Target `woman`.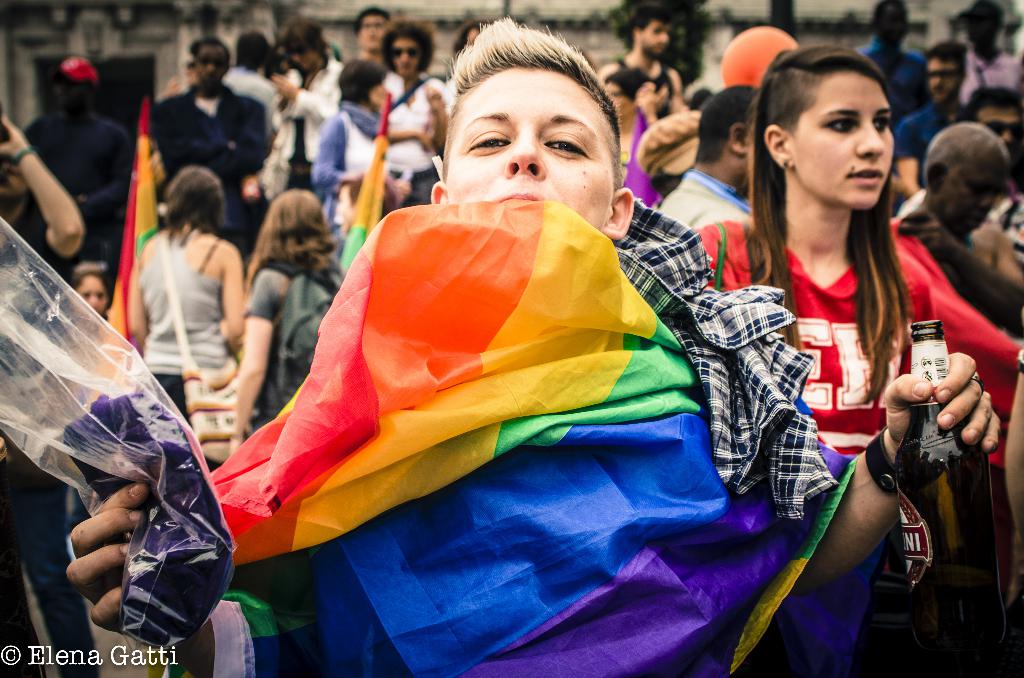
Target region: (609,70,658,210).
